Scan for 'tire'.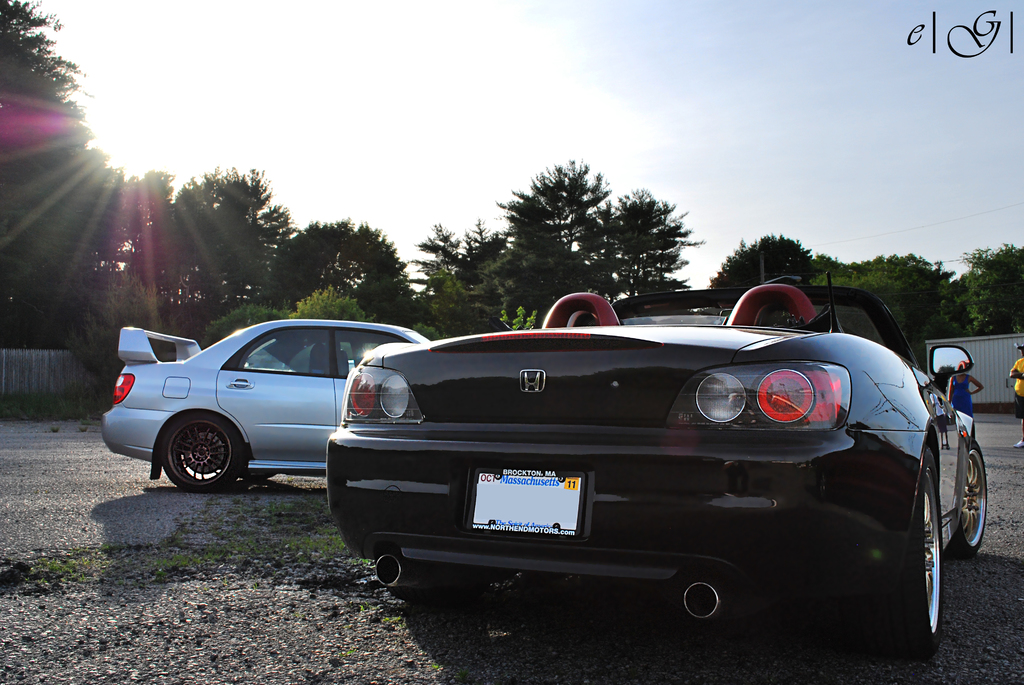
Scan result: (left=145, top=416, right=239, bottom=497).
